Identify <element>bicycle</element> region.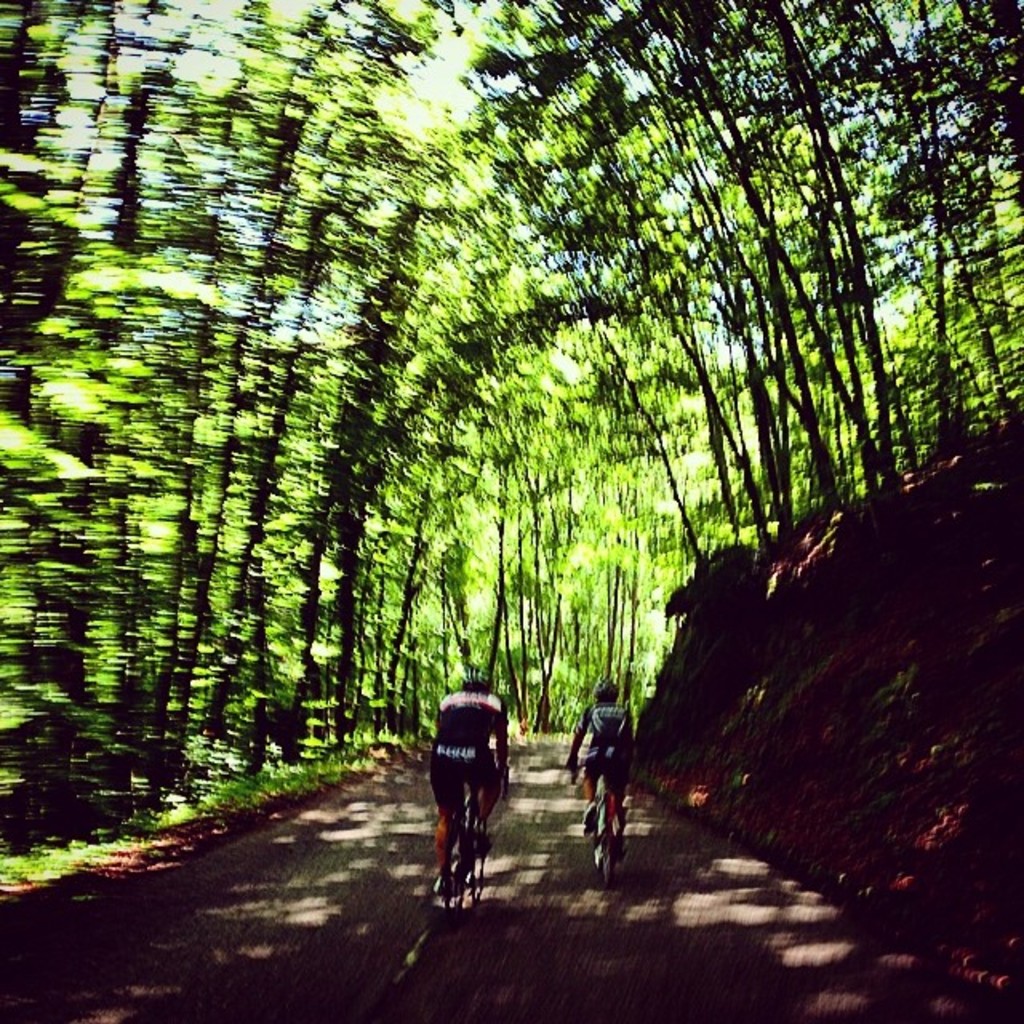
Region: [424,774,510,917].
